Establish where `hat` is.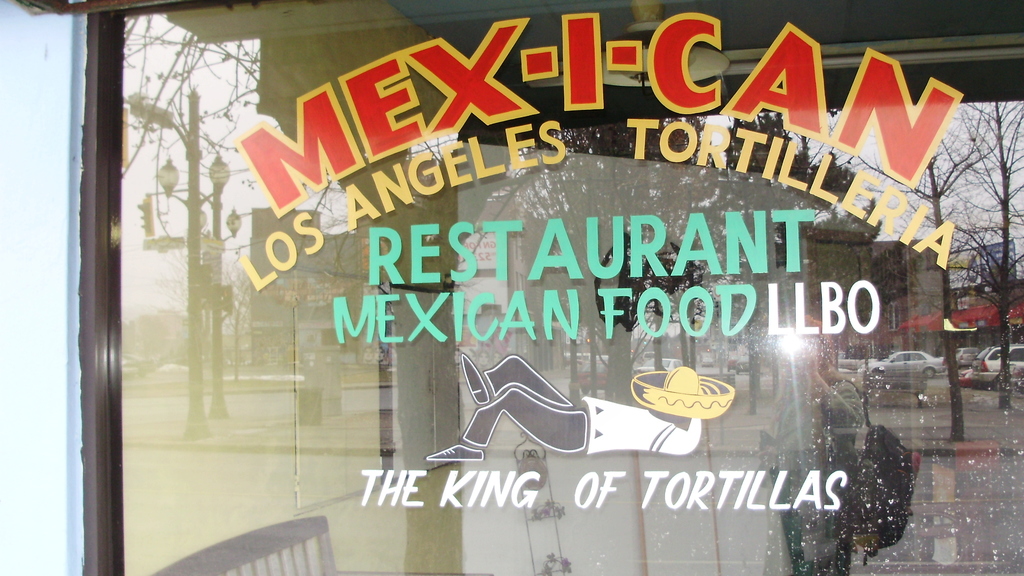
Established at bbox=(630, 366, 736, 419).
